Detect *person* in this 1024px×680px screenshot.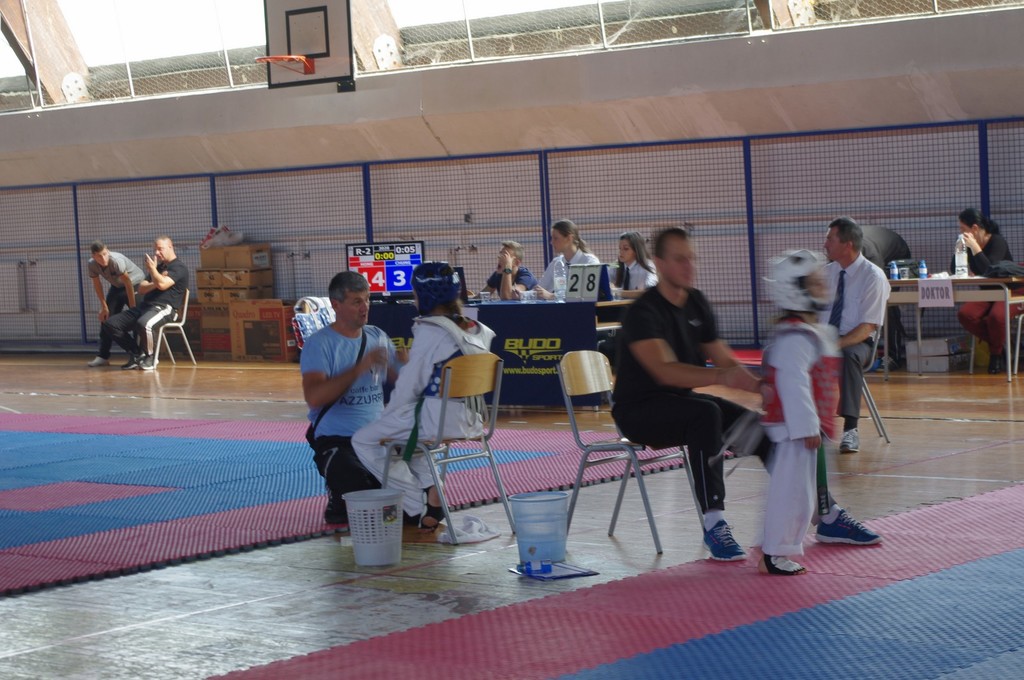
Detection: 104, 236, 189, 371.
